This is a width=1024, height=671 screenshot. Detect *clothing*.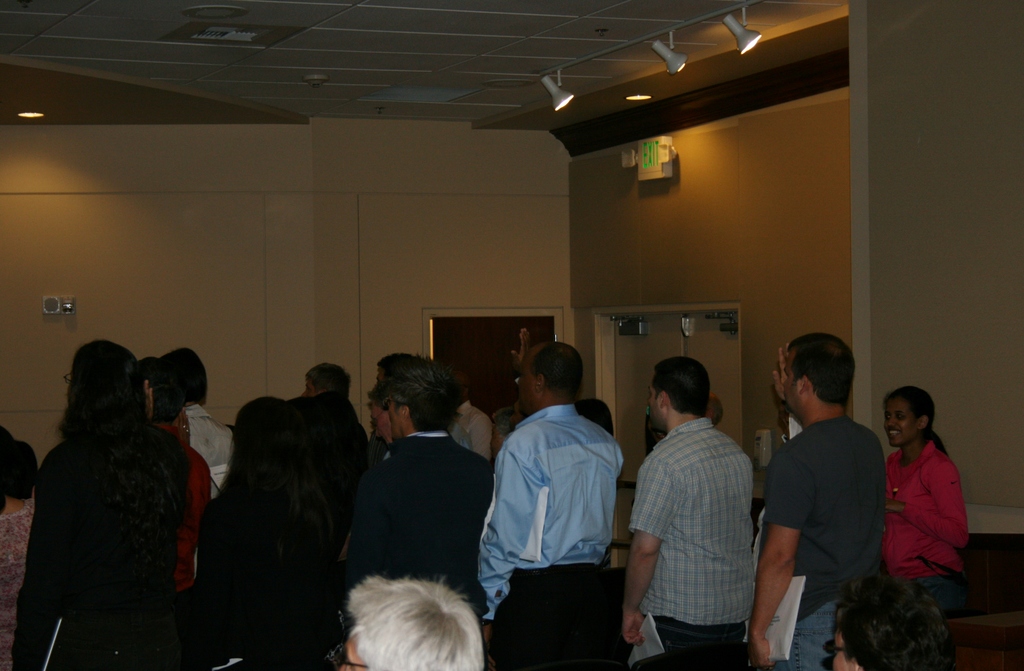
[345, 429, 499, 622].
